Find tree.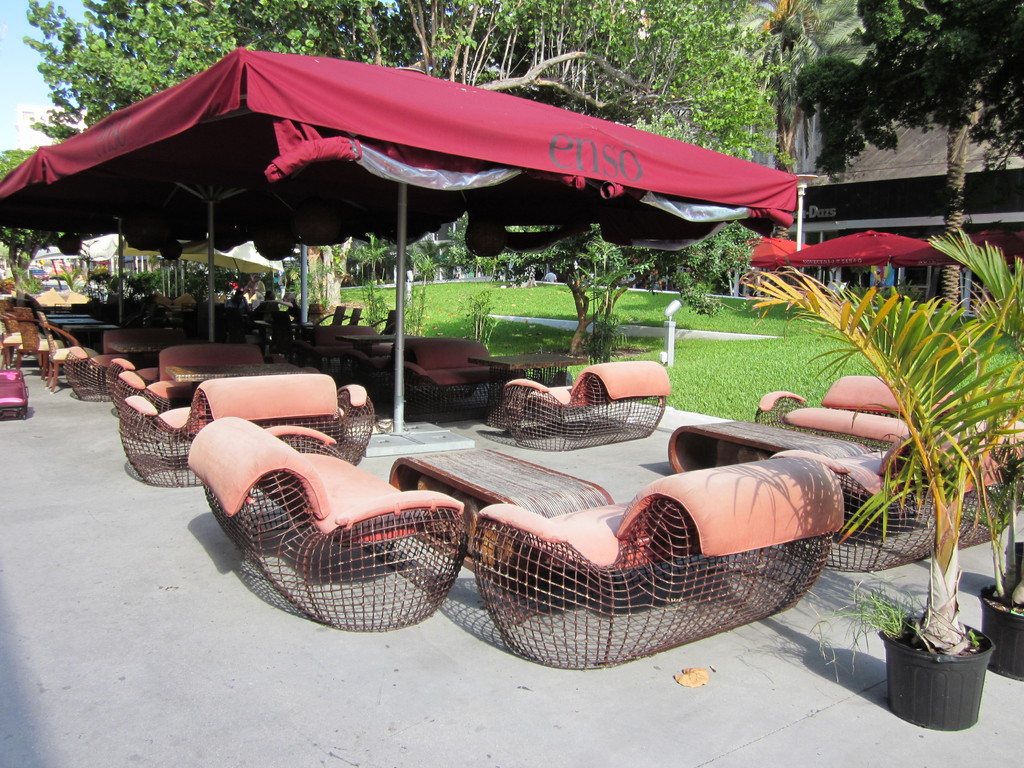
box(842, 0, 1023, 314).
